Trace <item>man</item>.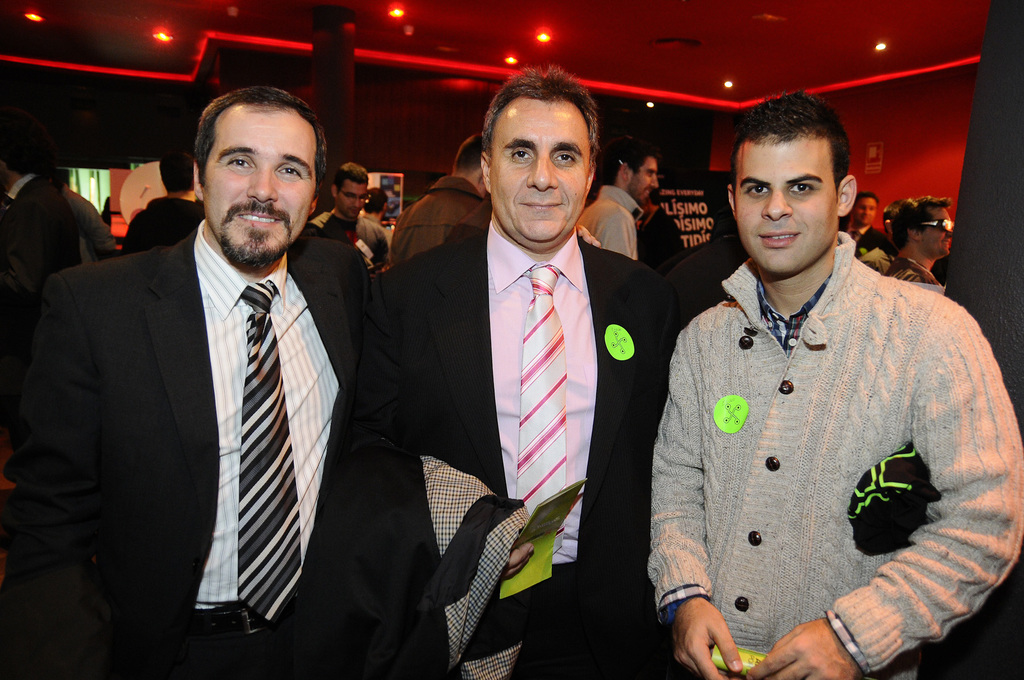
Traced to locate(387, 134, 496, 267).
